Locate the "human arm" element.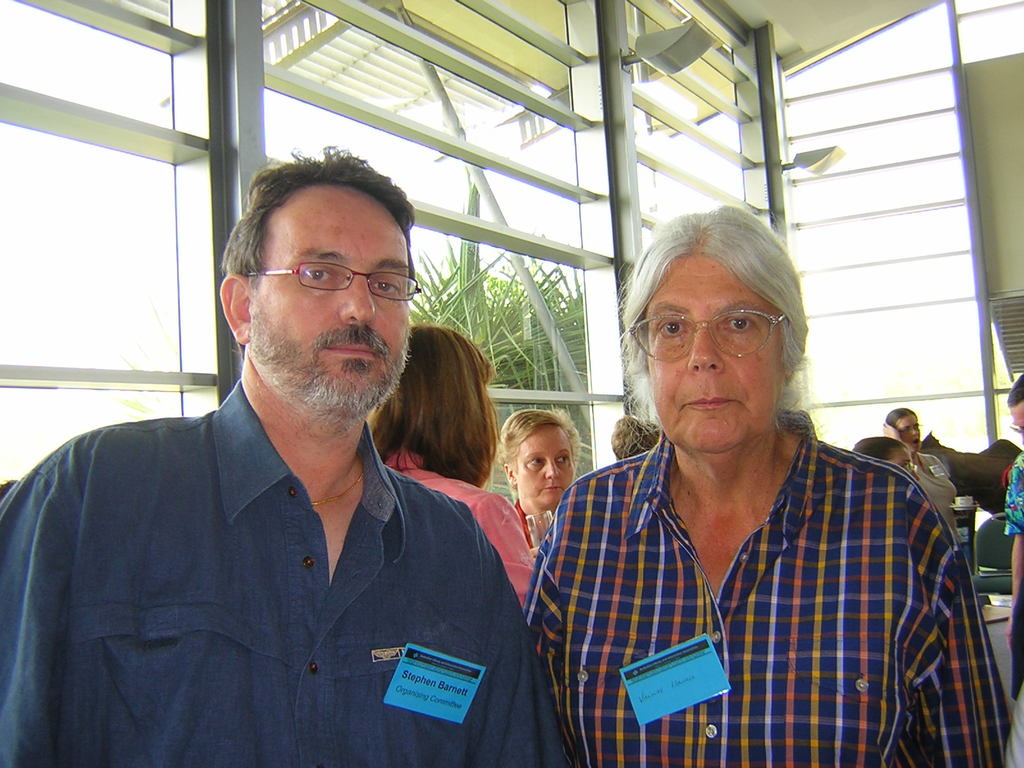
Element bbox: <box>882,426,903,442</box>.
